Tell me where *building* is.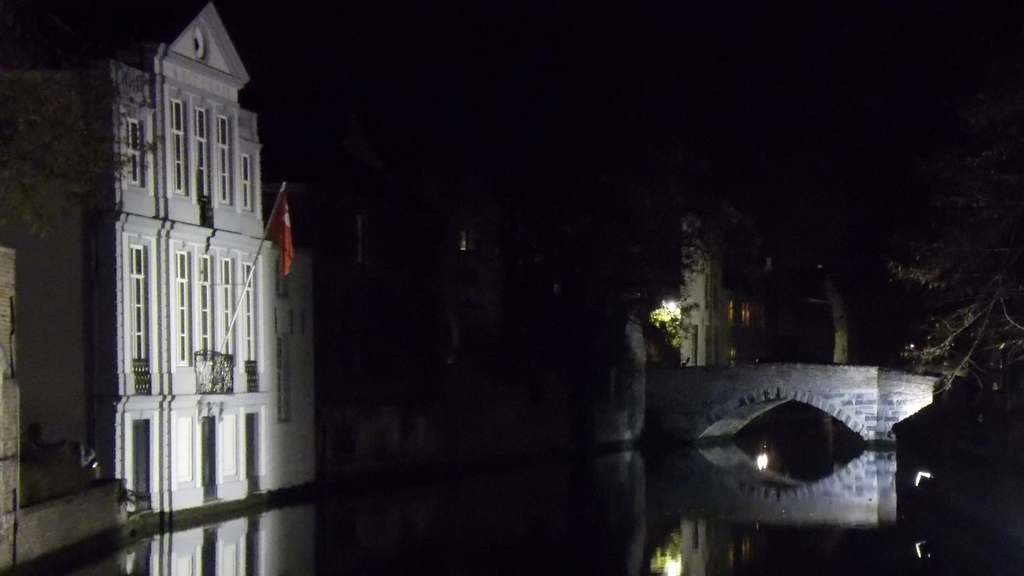
*building* is at Rect(0, 0, 329, 575).
